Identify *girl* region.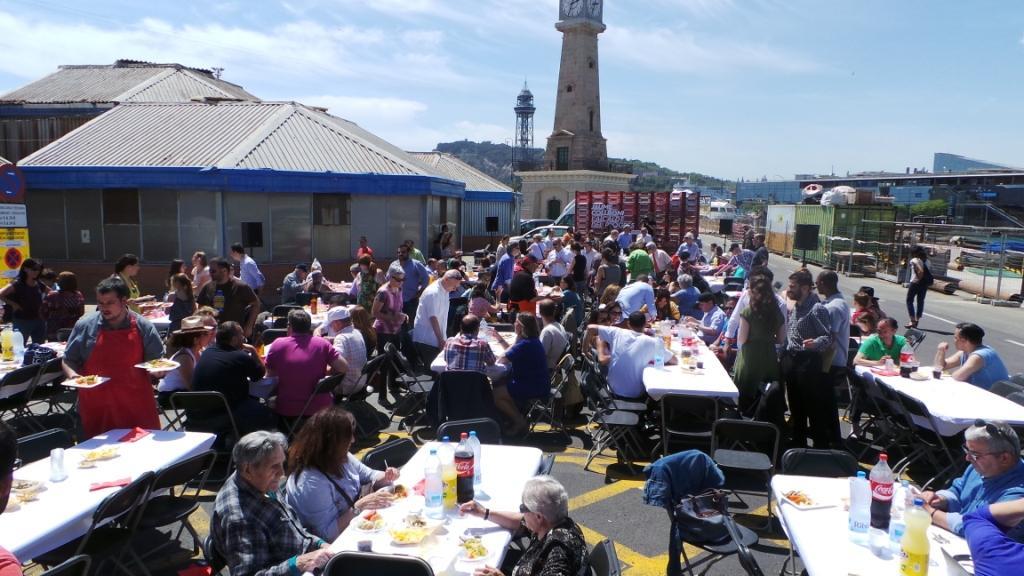
Region: 167, 258, 187, 289.
